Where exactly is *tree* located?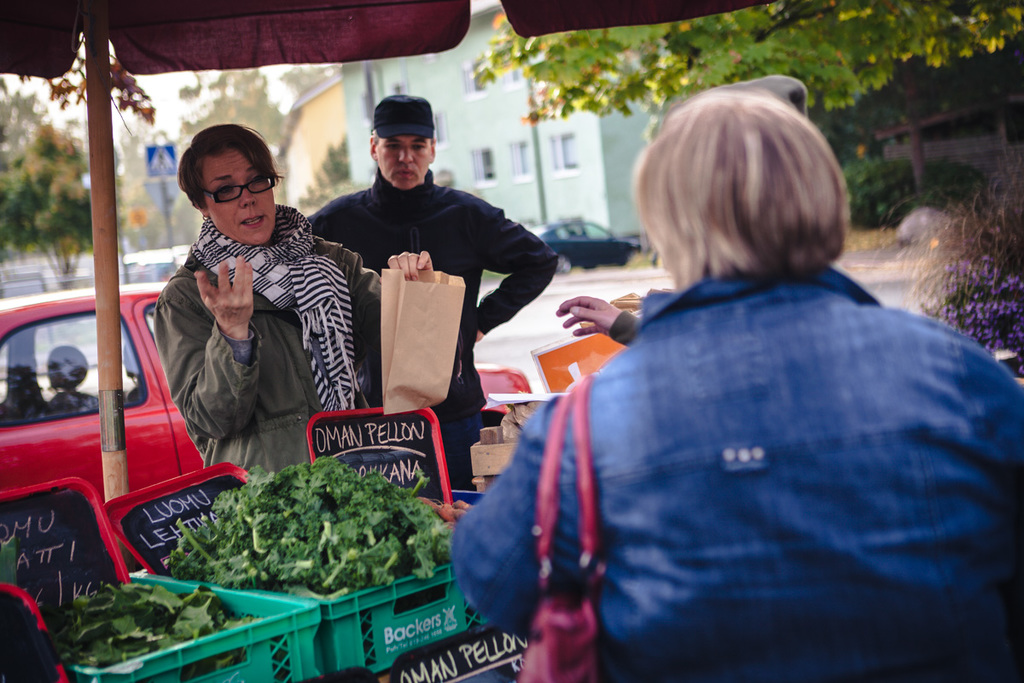
Its bounding box is x1=181, y1=55, x2=292, y2=155.
